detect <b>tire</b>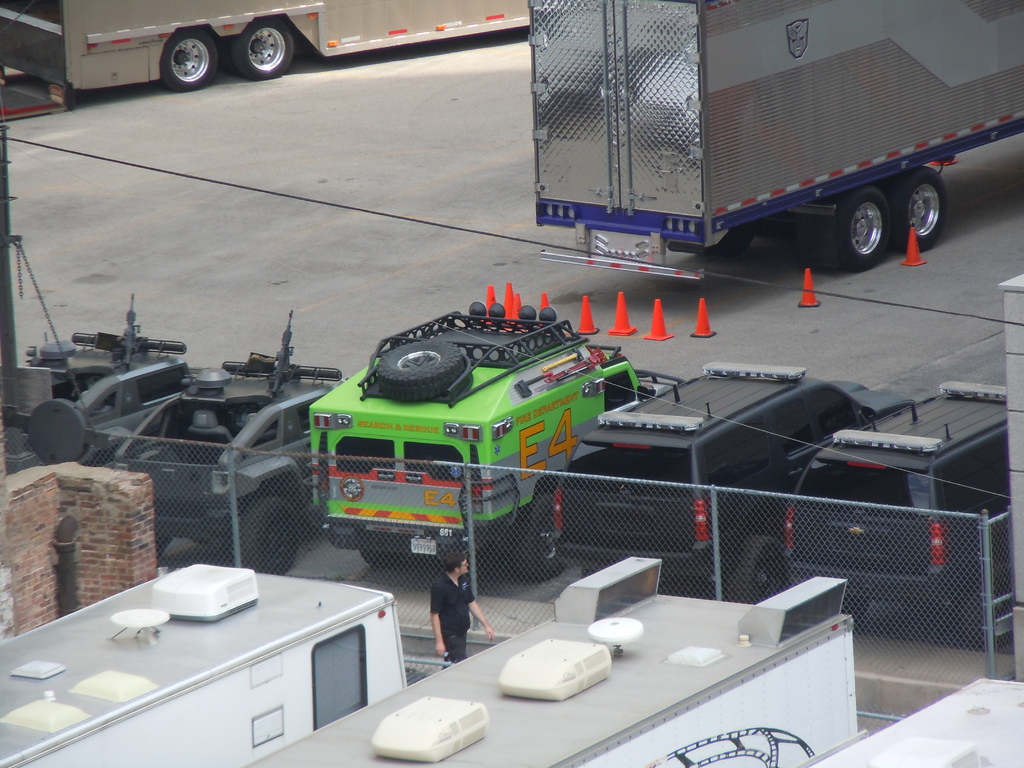
[x1=155, y1=532, x2=170, y2=561]
